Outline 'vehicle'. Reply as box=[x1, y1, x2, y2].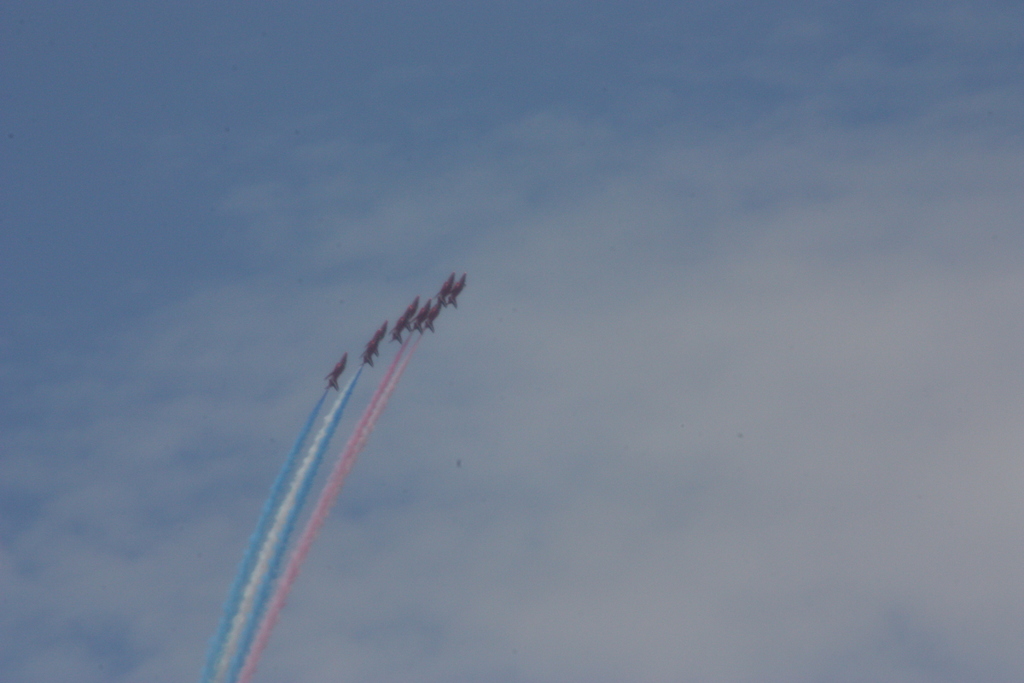
box=[424, 305, 438, 334].
